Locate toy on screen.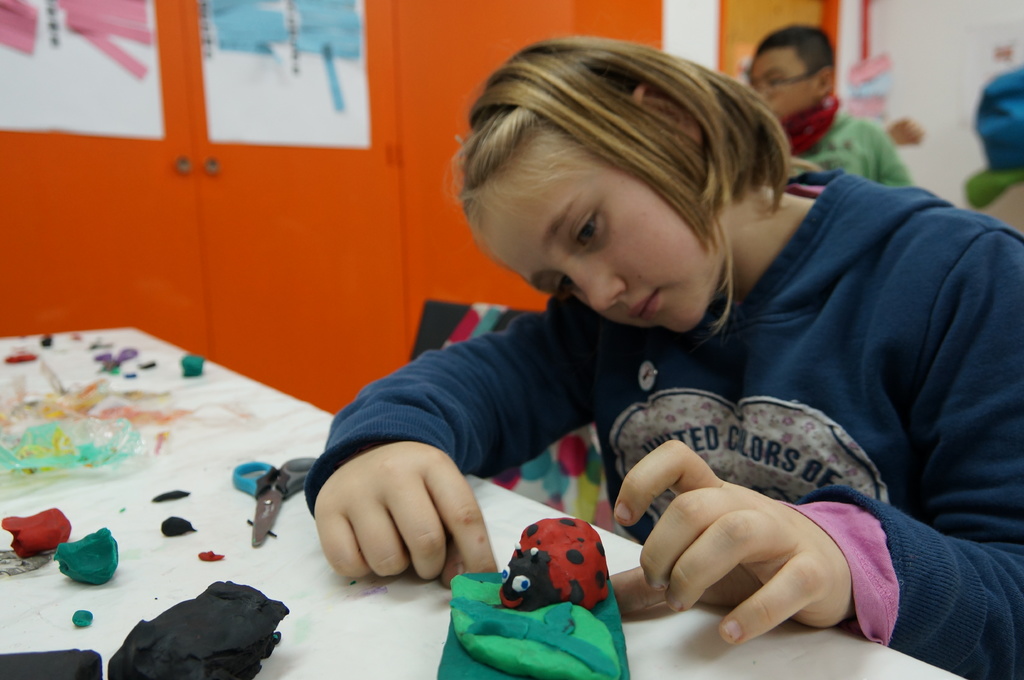
On screen at (left=72, top=608, right=95, bottom=628).
